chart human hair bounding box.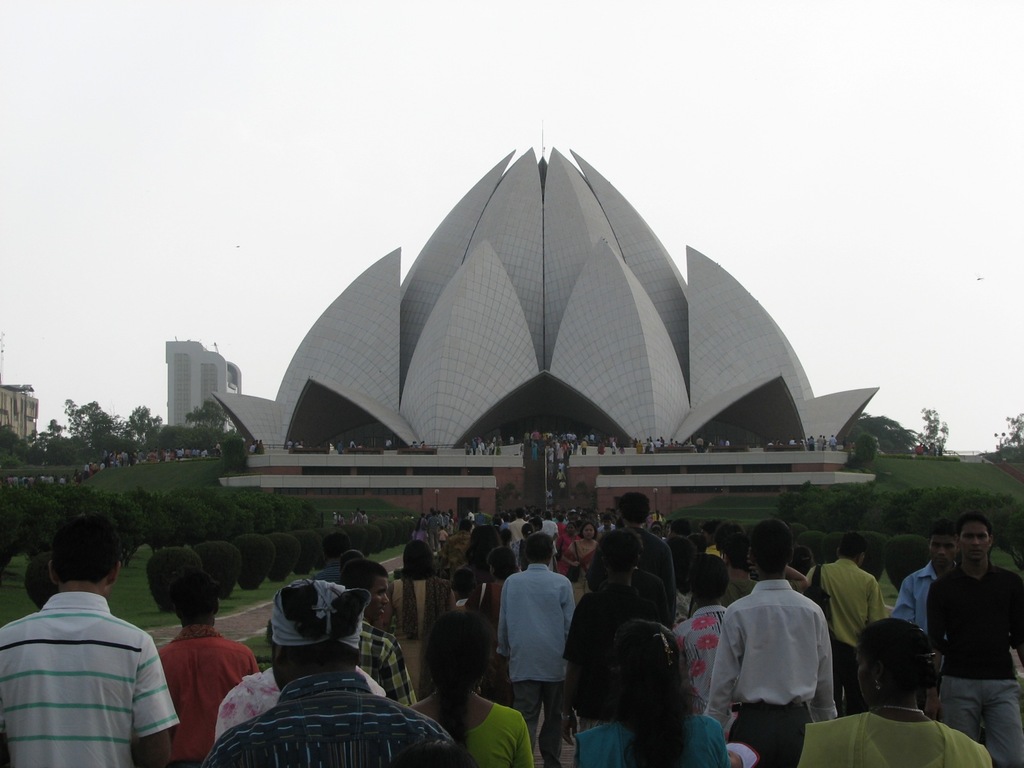
Charted: (x1=170, y1=572, x2=219, y2=621).
